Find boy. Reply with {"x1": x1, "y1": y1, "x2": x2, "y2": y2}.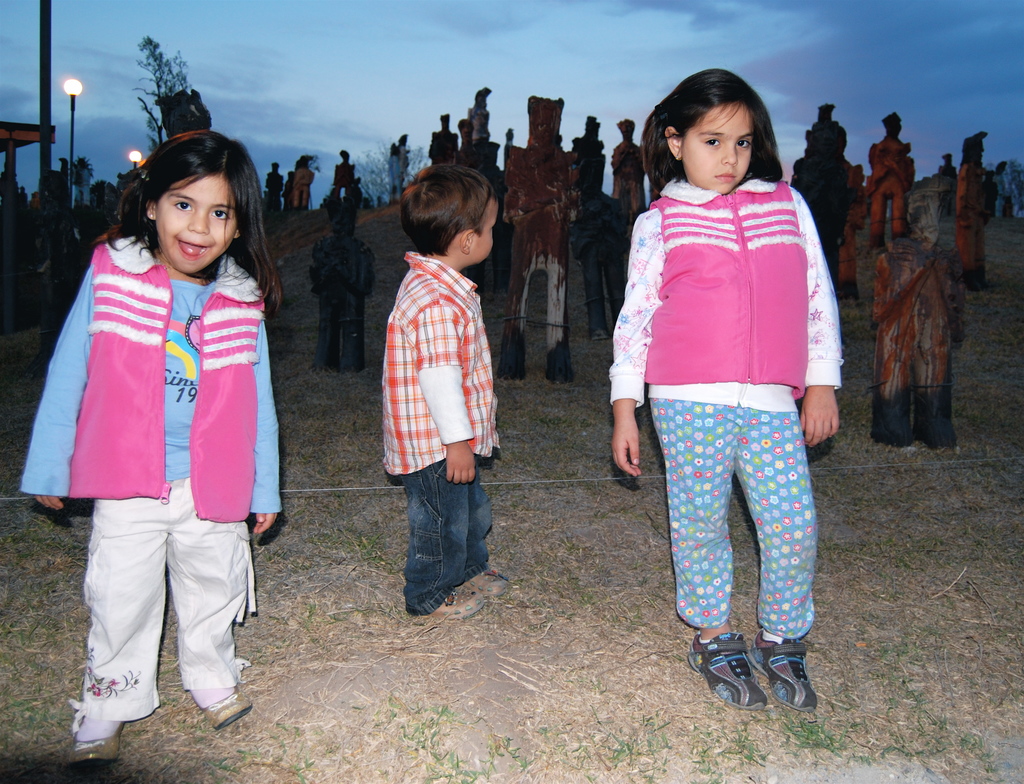
{"x1": 370, "y1": 167, "x2": 513, "y2": 625}.
